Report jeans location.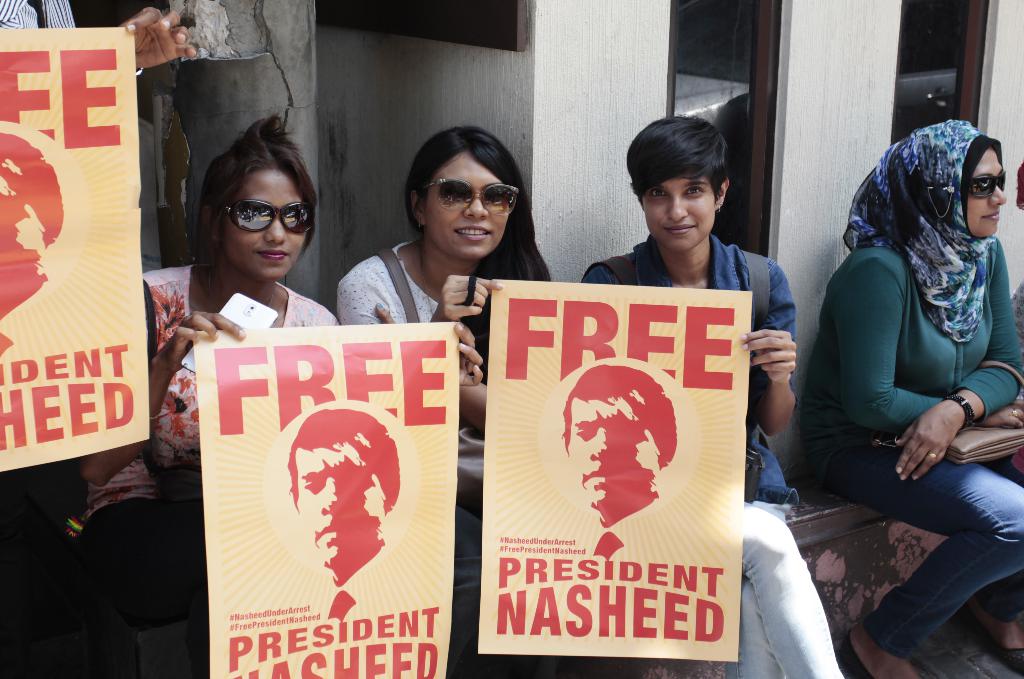
Report: 829, 436, 1023, 656.
